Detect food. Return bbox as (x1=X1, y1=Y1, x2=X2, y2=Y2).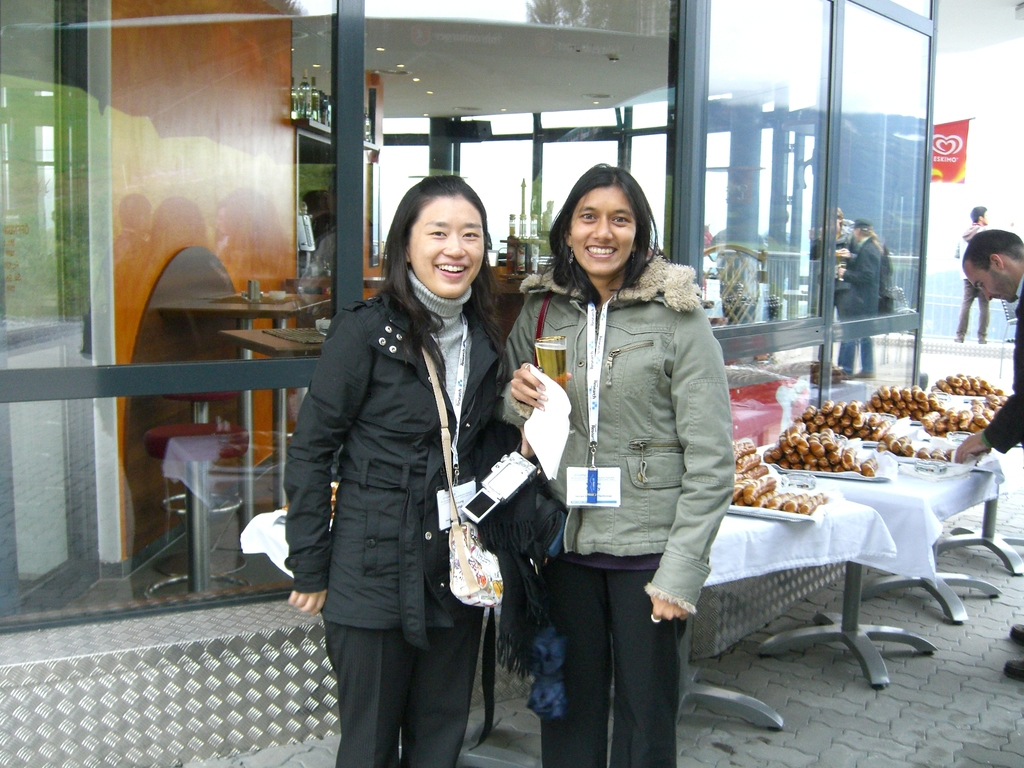
(x1=760, y1=359, x2=849, y2=387).
